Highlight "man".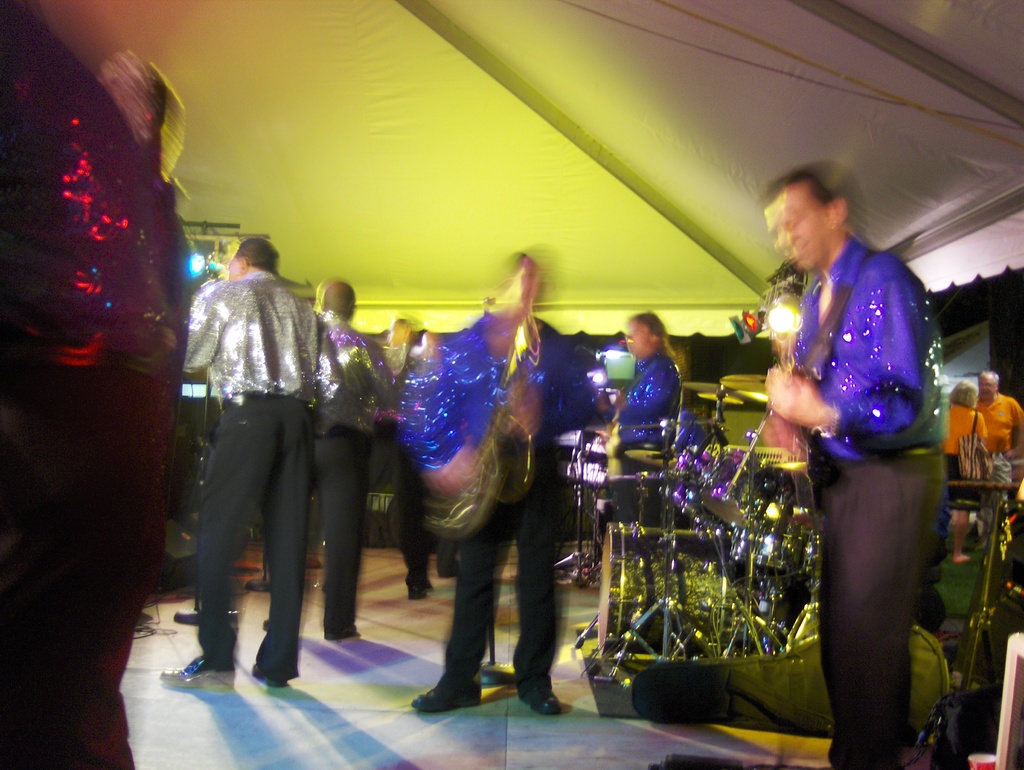
Highlighted region: detection(170, 230, 328, 692).
